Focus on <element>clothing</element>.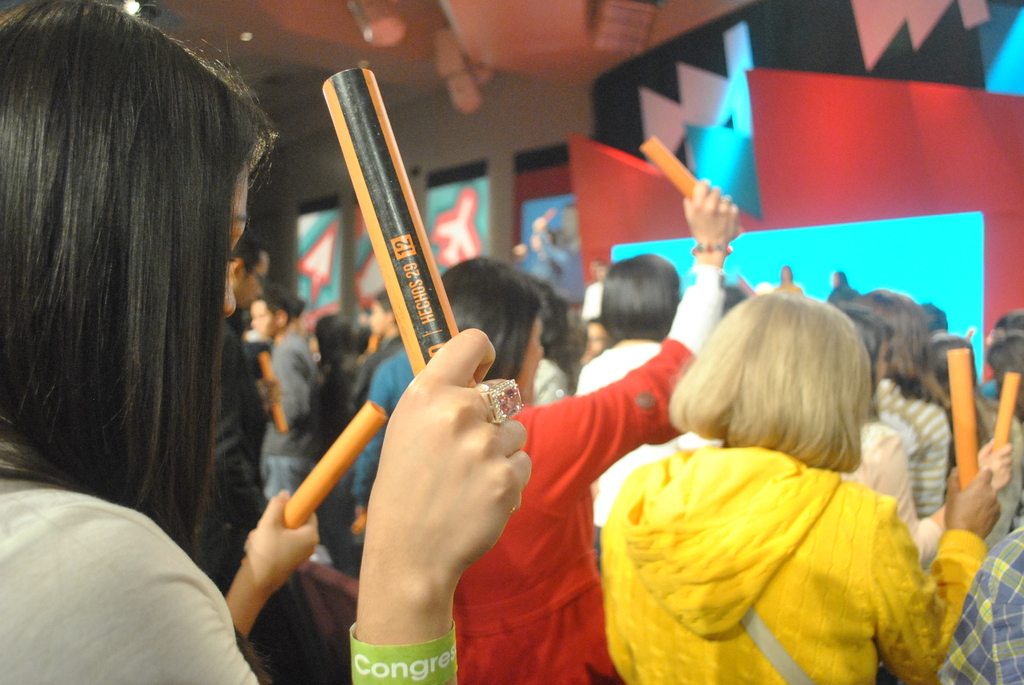
Focused at (582, 388, 966, 684).
